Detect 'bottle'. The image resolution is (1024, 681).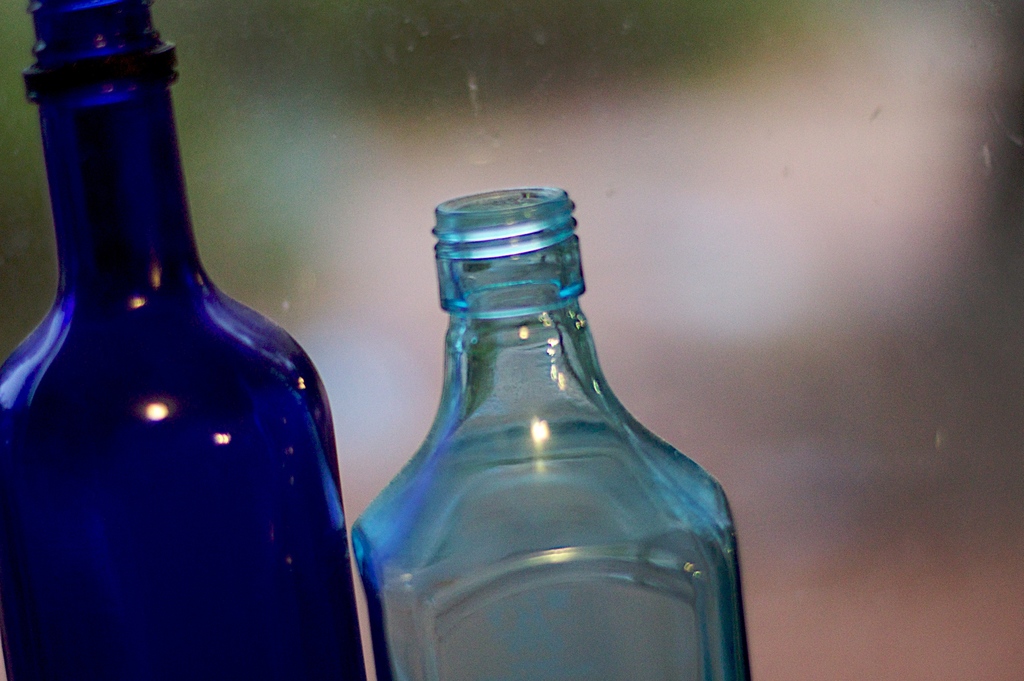
{"left": 0, "top": 0, "right": 360, "bottom": 680}.
